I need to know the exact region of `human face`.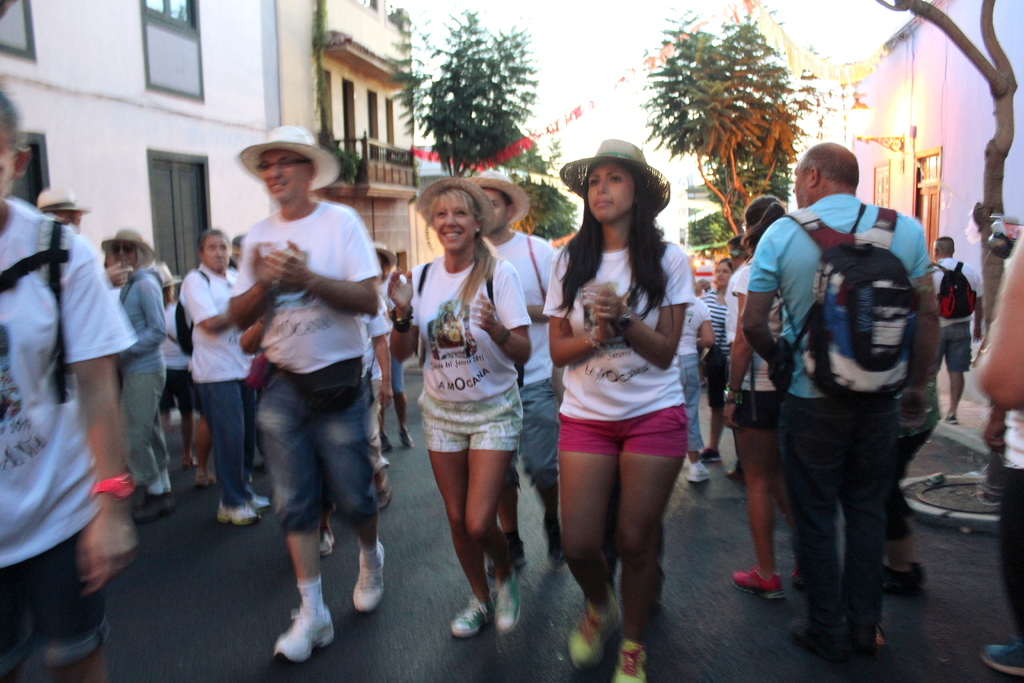
Region: bbox(205, 234, 236, 273).
